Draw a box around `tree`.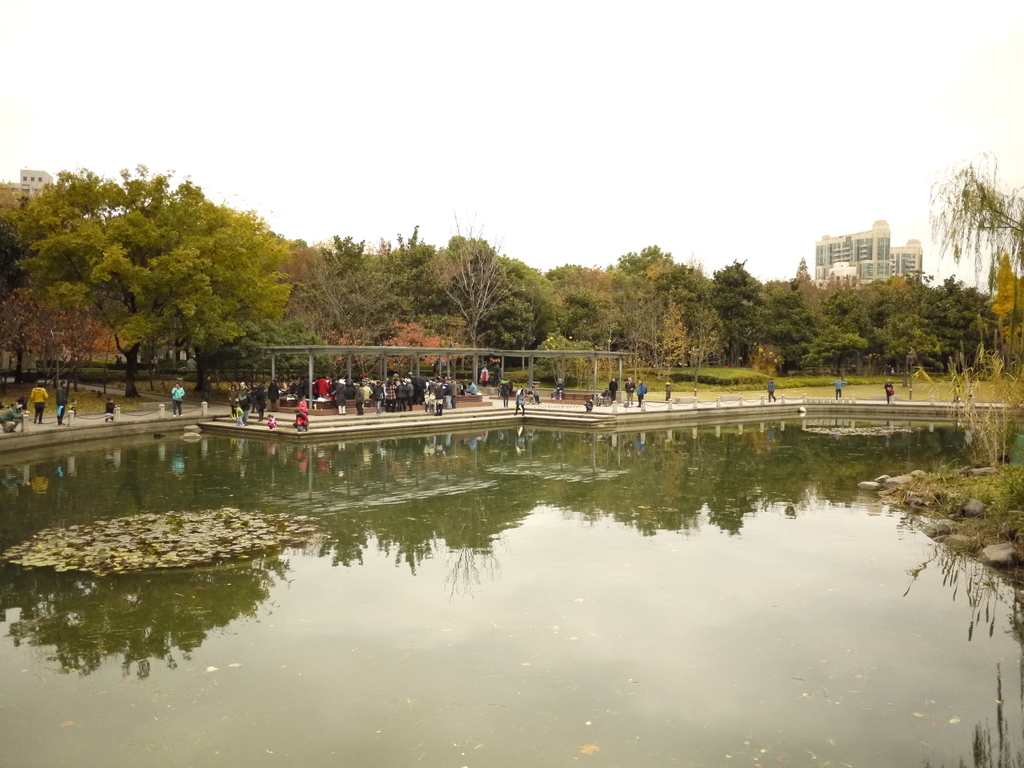
l=0, t=183, r=28, b=281.
